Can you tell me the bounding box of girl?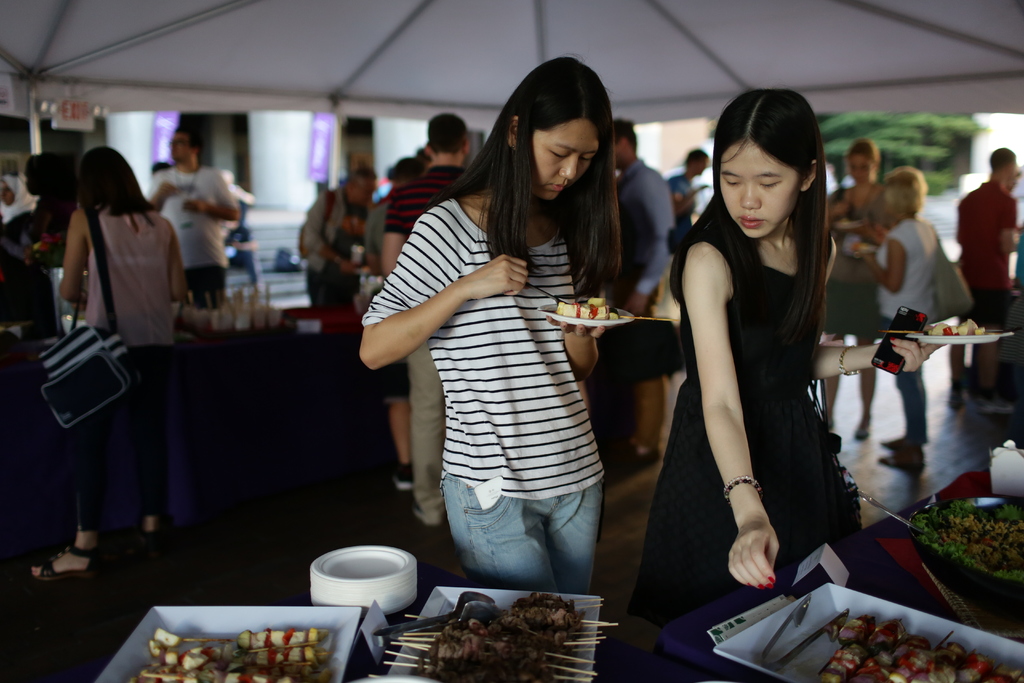
52, 144, 186, 555.
